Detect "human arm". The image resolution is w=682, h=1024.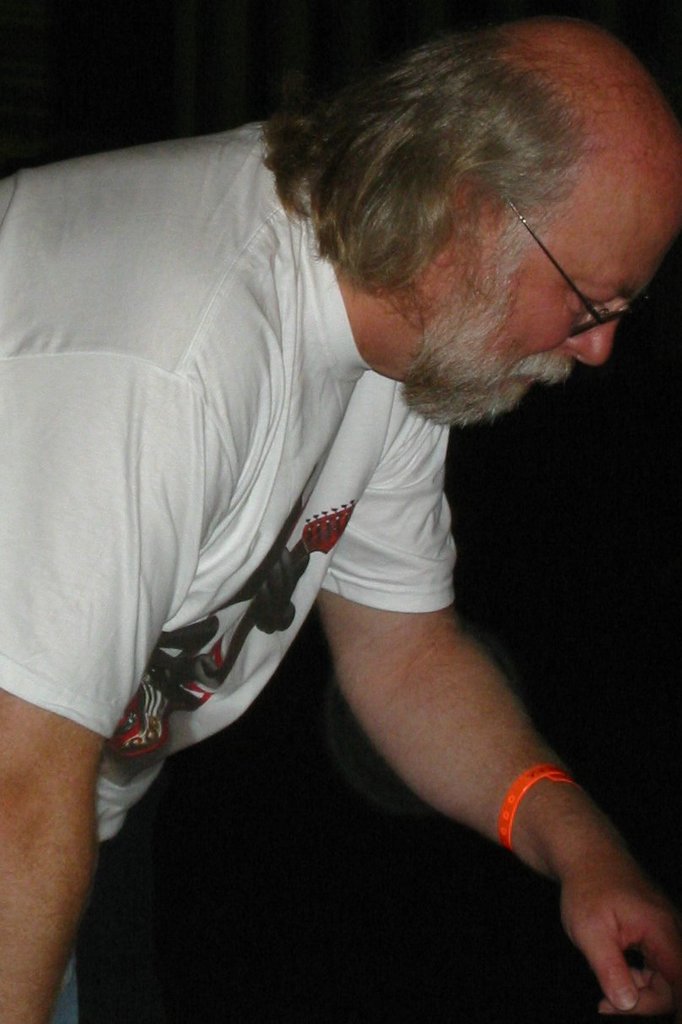
bbox(311, 422, 681, 1022).
